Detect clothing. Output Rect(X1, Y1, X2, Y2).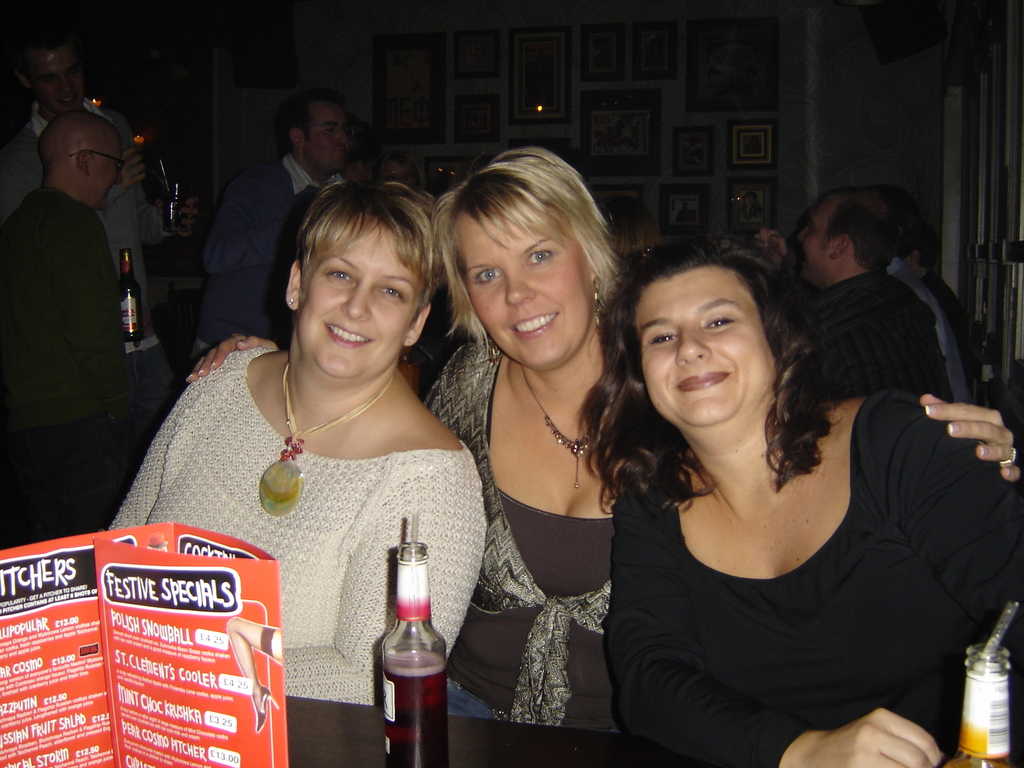
Rect(86, 335, 490, 716).
